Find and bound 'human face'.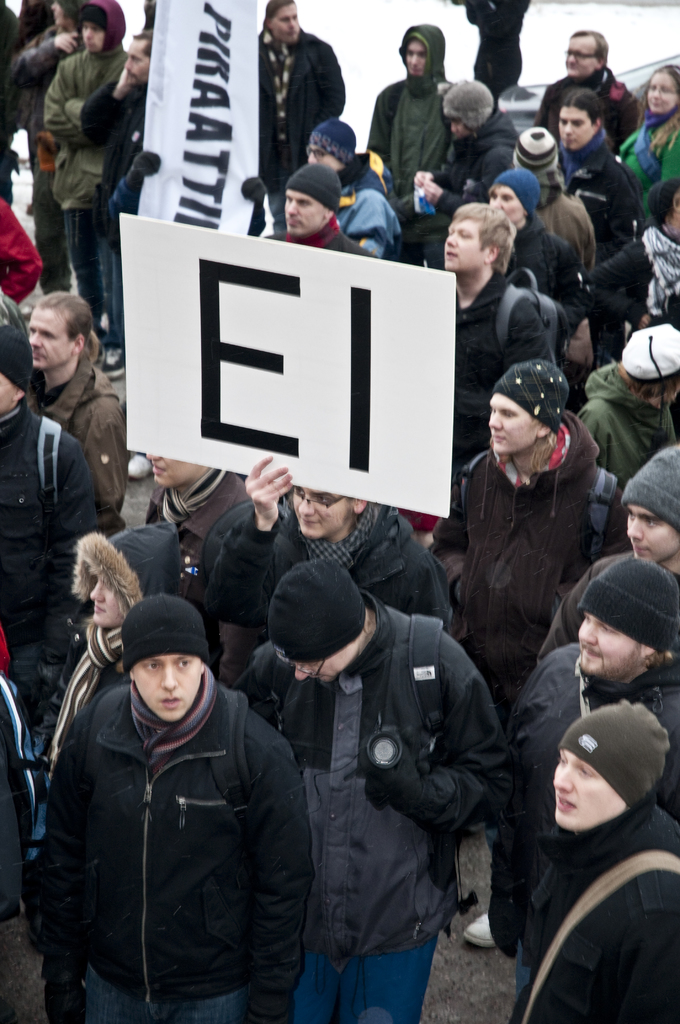
Bound: x1=293, y1=649, x2=354, y2=678.
